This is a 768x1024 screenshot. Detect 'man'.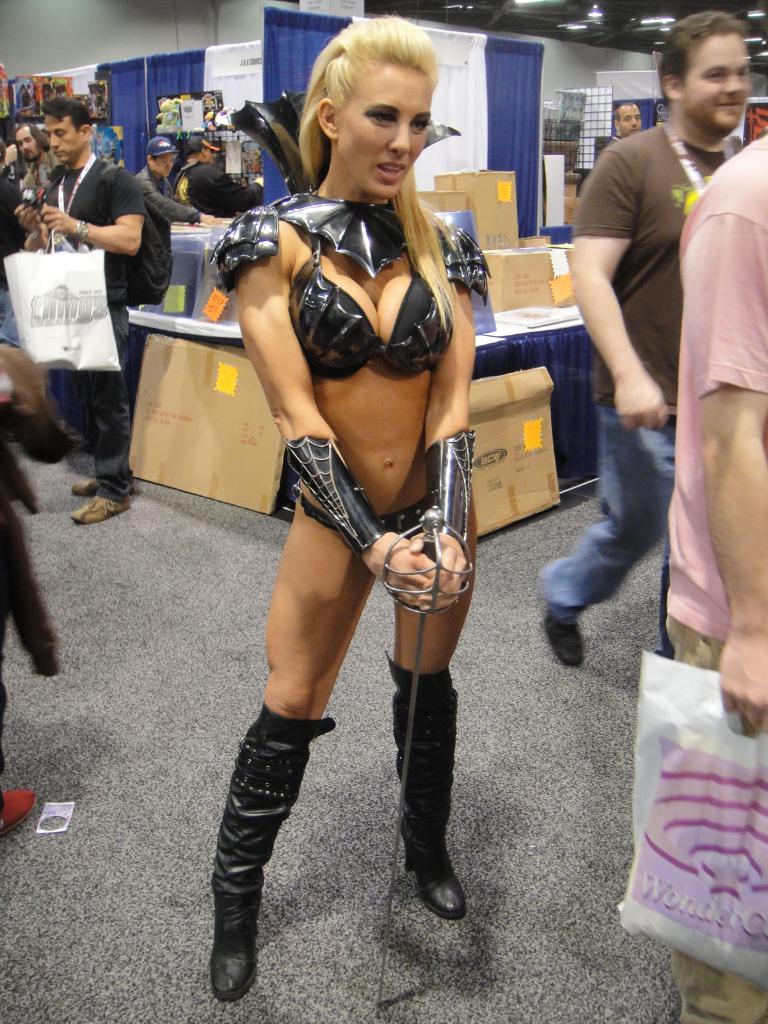
Rect(0, 125, 57, 252).
